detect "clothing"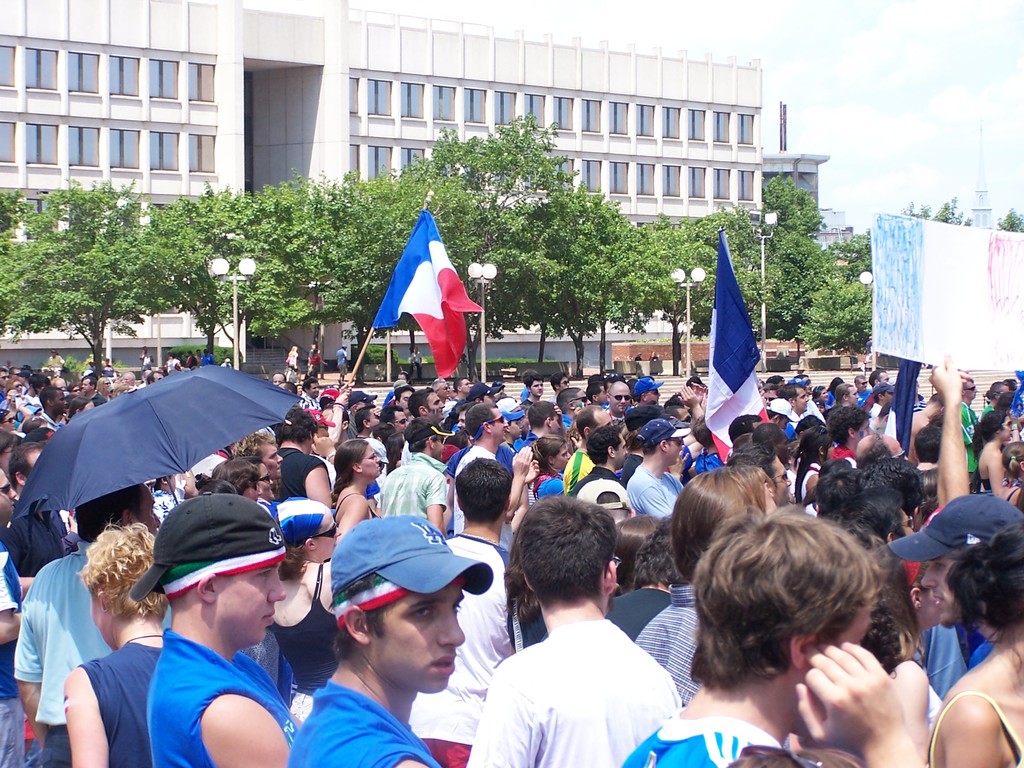
x1=616 y1=446 x2=637 y2=499
